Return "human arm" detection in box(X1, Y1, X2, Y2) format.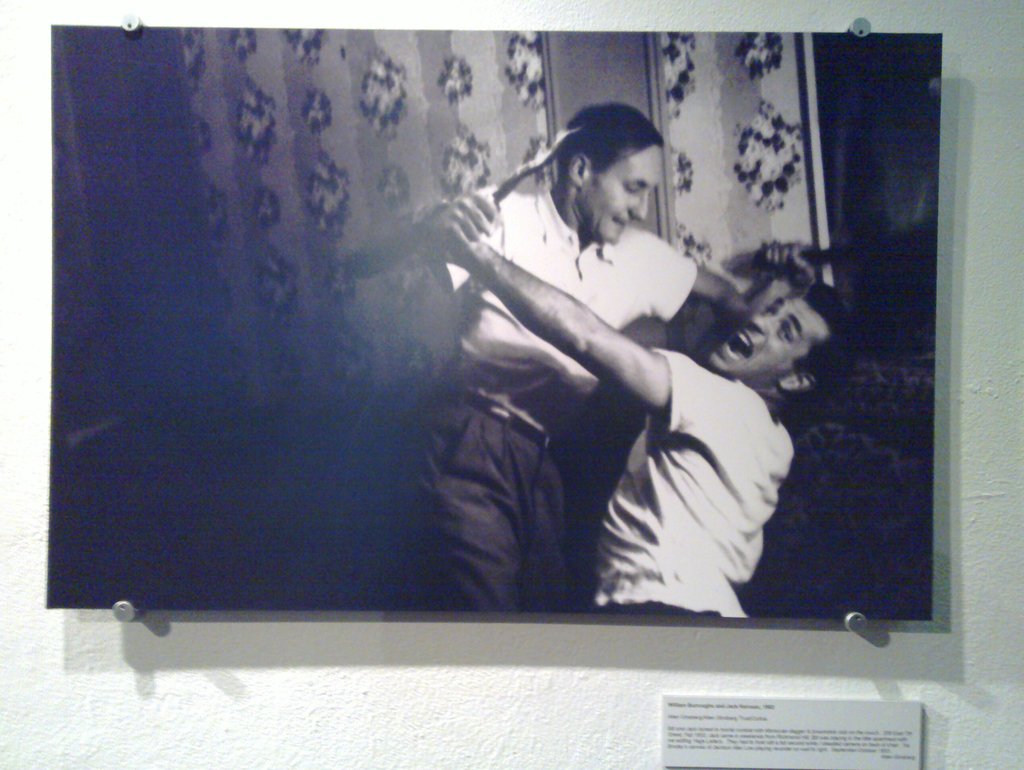
box(441, 224, 713, 458).
